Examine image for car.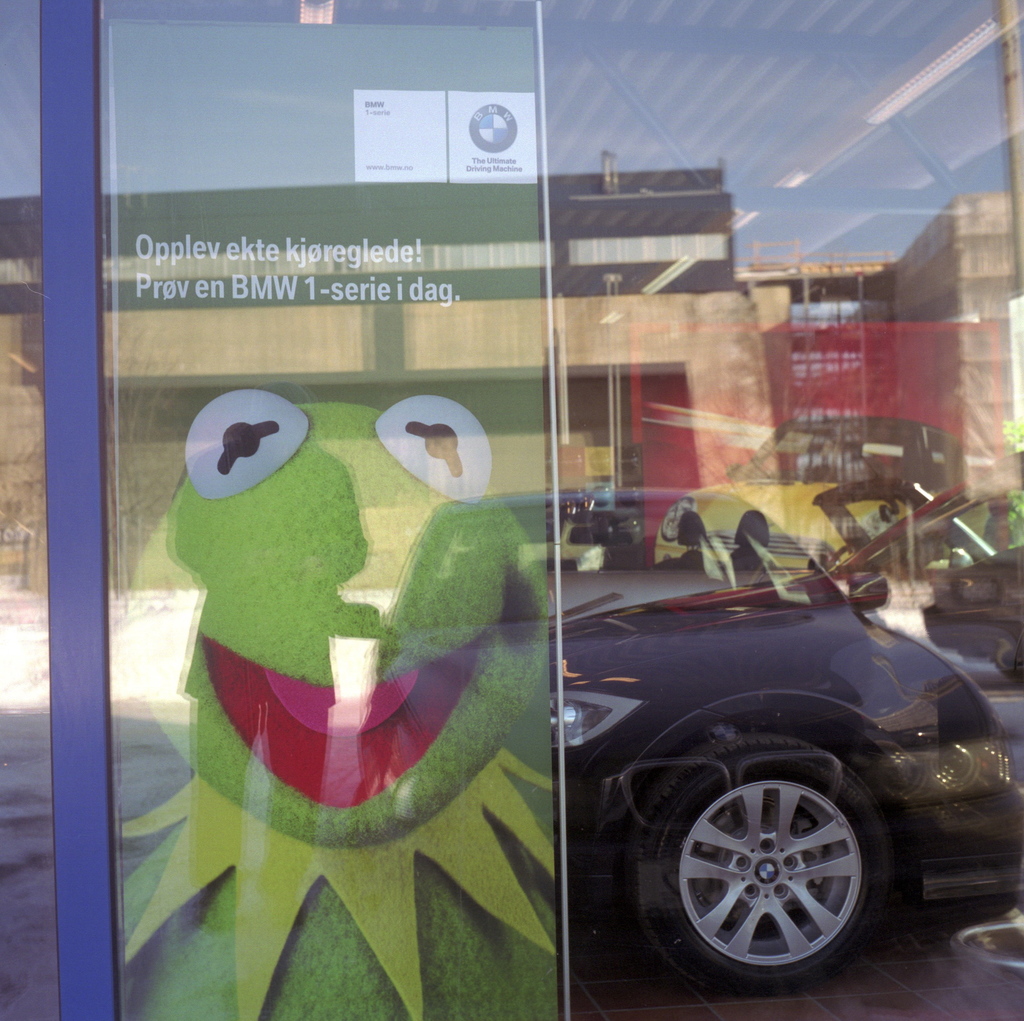
Examination result: 540 447 1023 986.
